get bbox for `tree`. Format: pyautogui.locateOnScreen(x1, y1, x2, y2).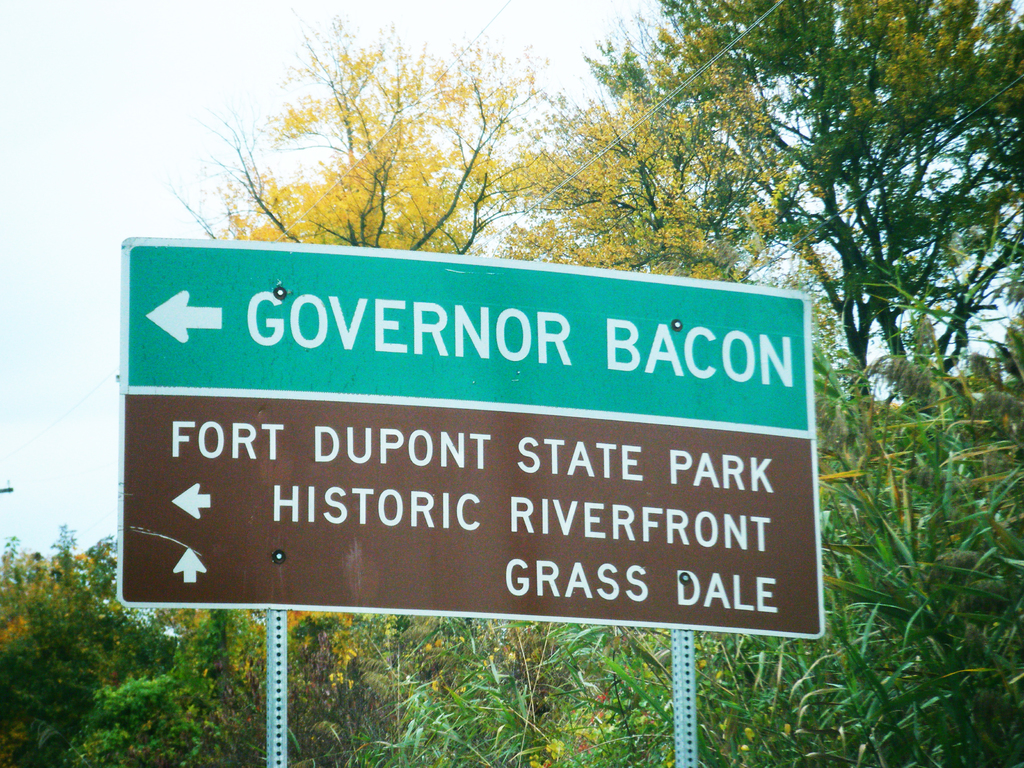
pyautogui.locateOnScreen(0, 512, 230, 767).
